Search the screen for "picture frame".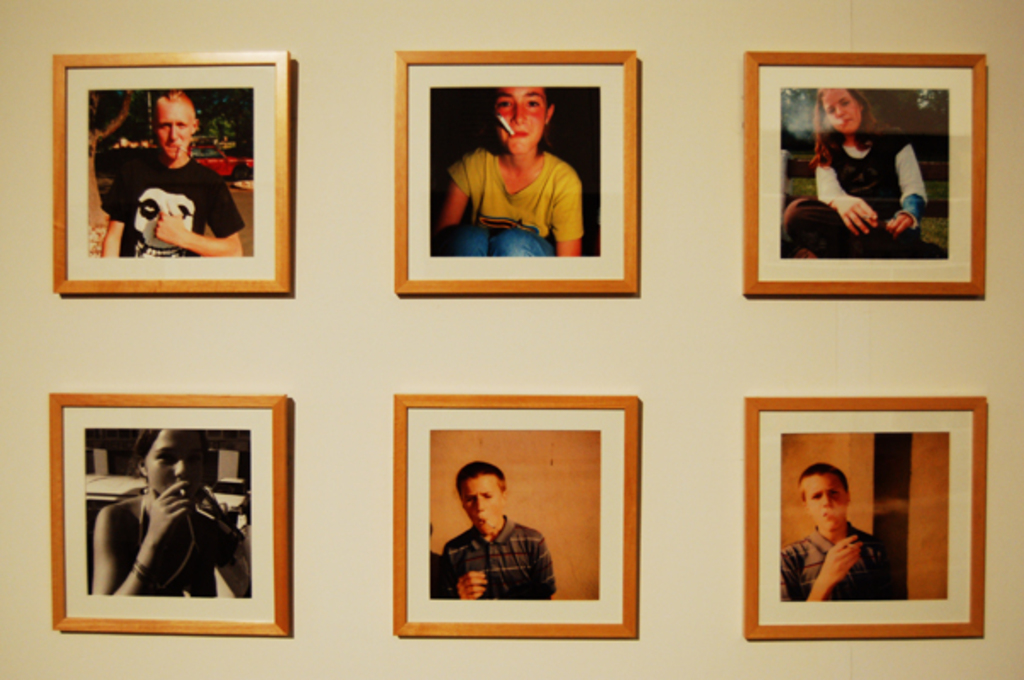
Found at [x1=391, y1=389, x2=640, y2=634].
